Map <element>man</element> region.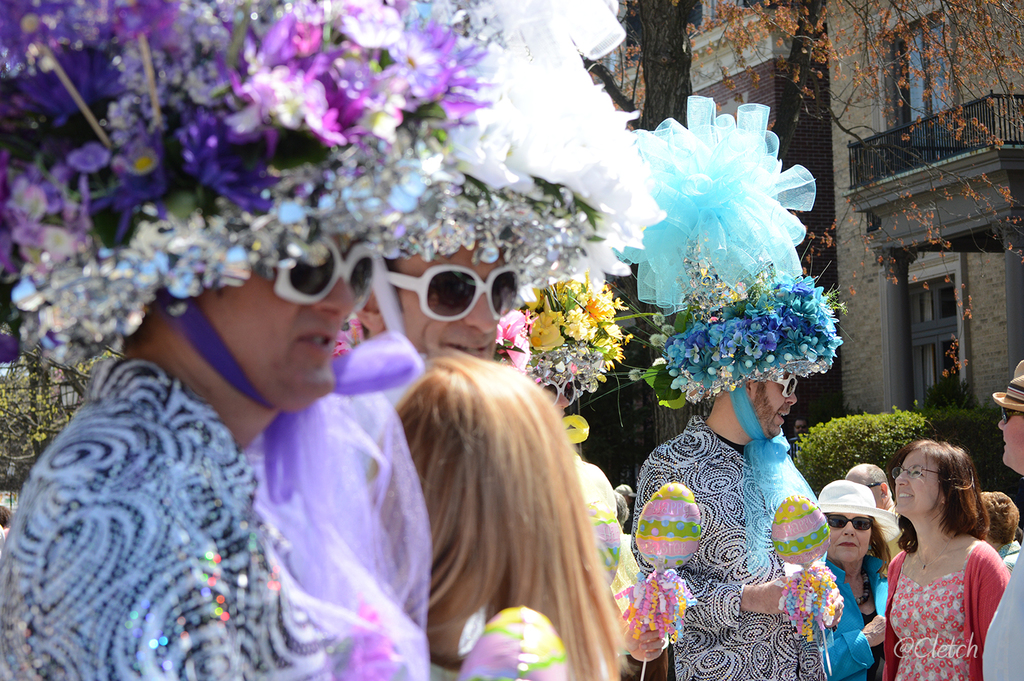
Mapped to 0/0/502/680.
